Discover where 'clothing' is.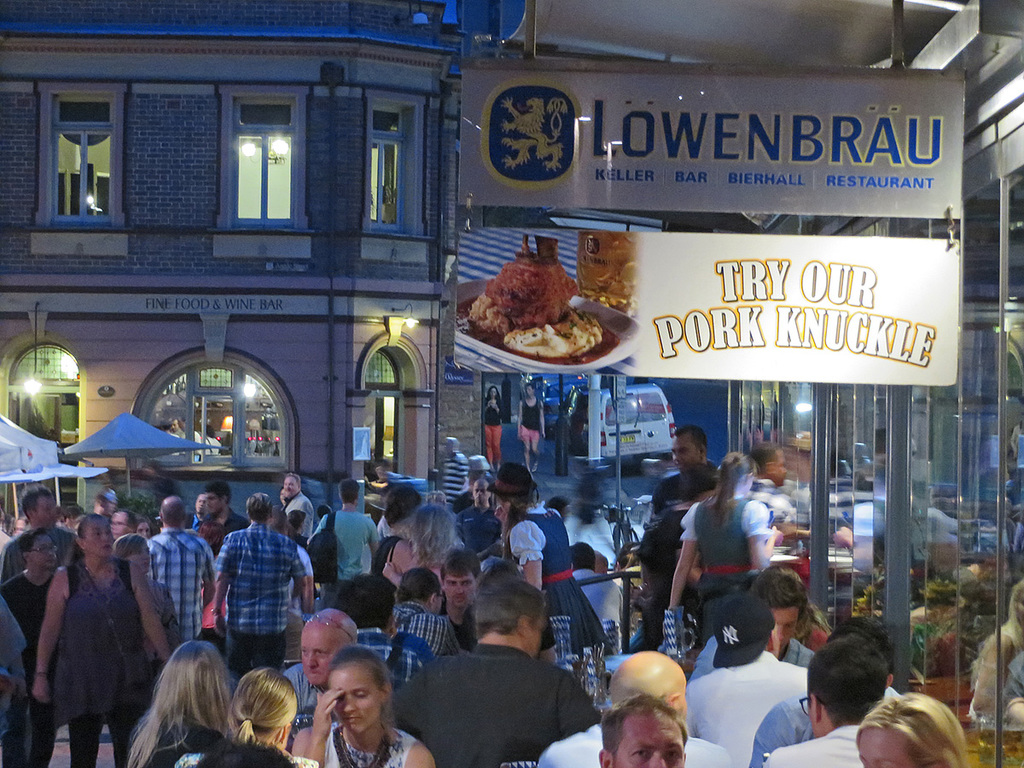
Discovered at box(389, 623, 595, 766).
